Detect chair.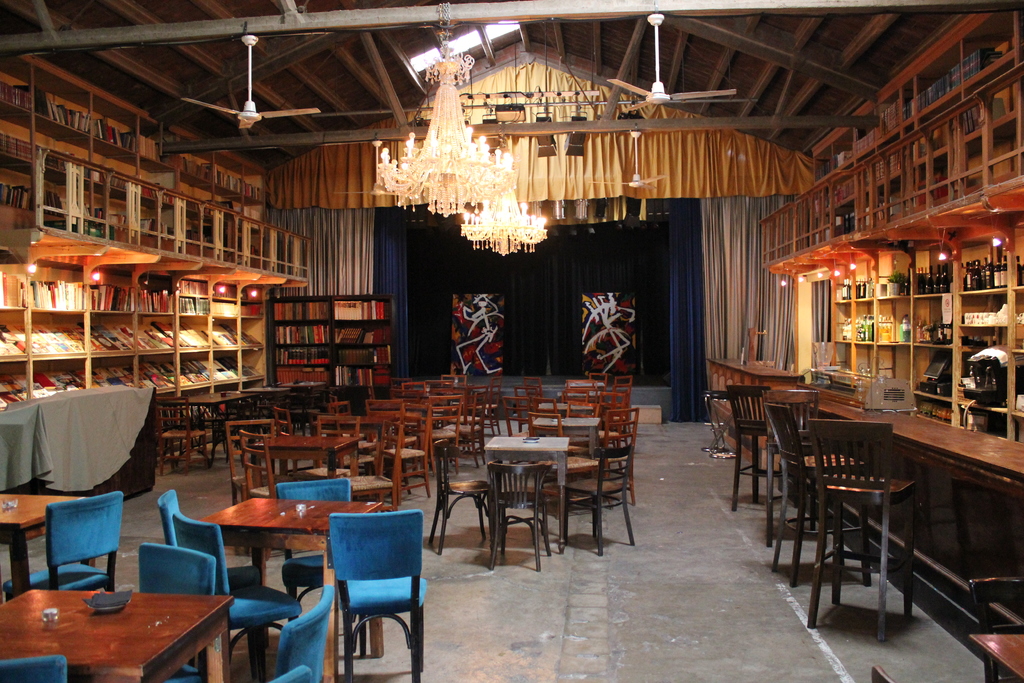
Detected at select_region(372, 404, 430, 504).
